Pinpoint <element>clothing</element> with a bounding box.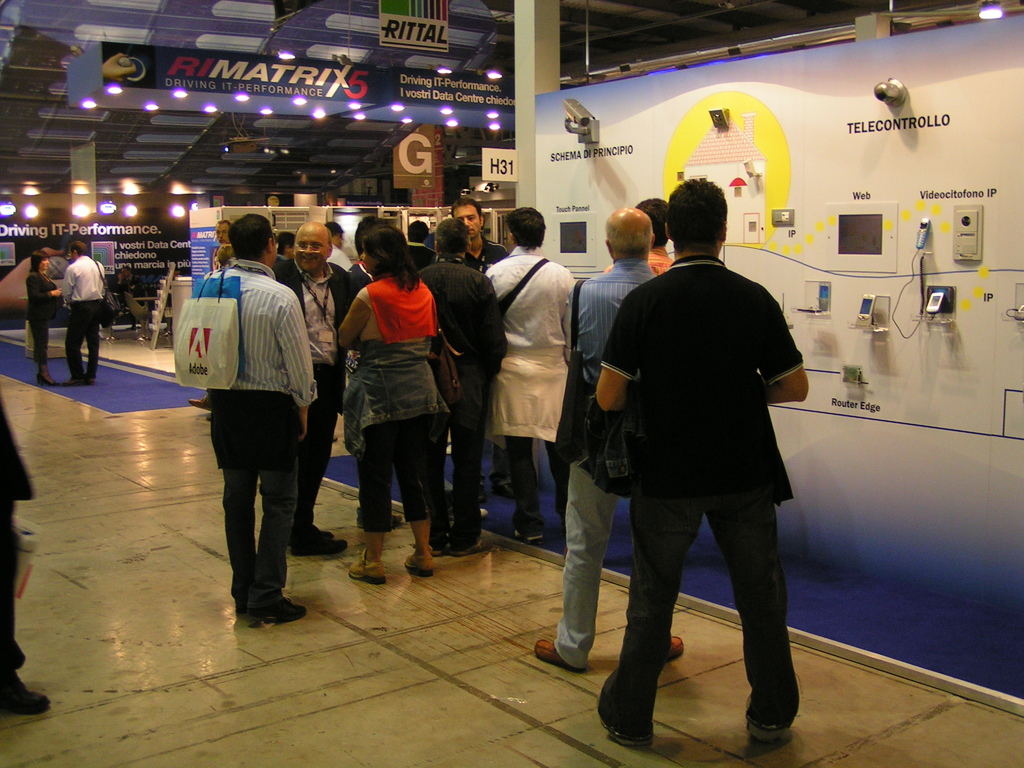
bbox=(484, 237, 586, 526).
